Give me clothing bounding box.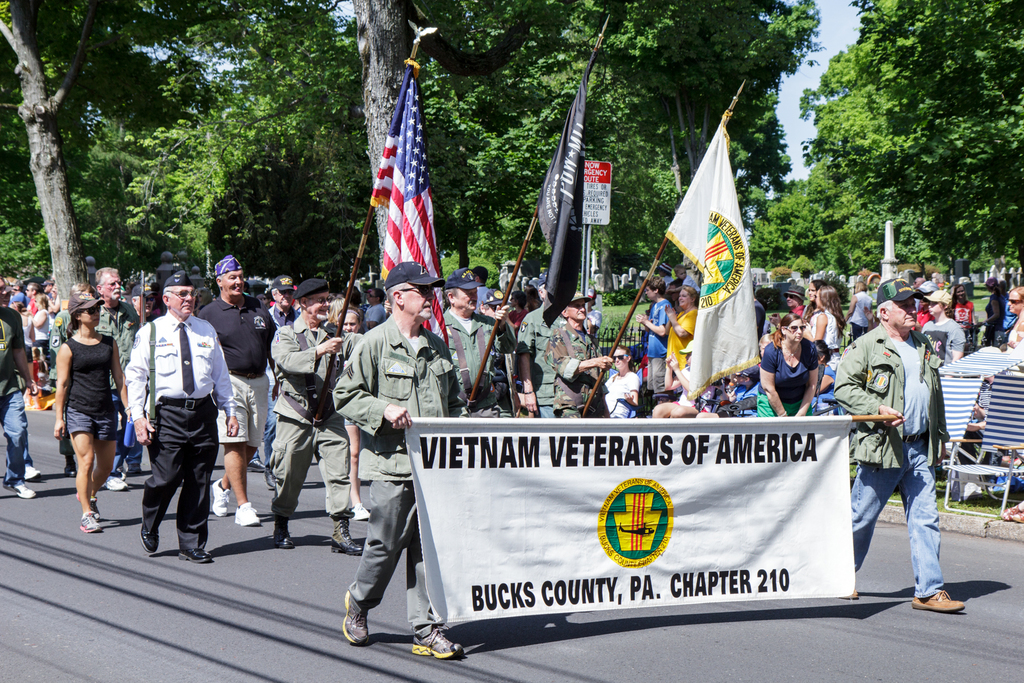
Rect(810, 309, 842, 352).
